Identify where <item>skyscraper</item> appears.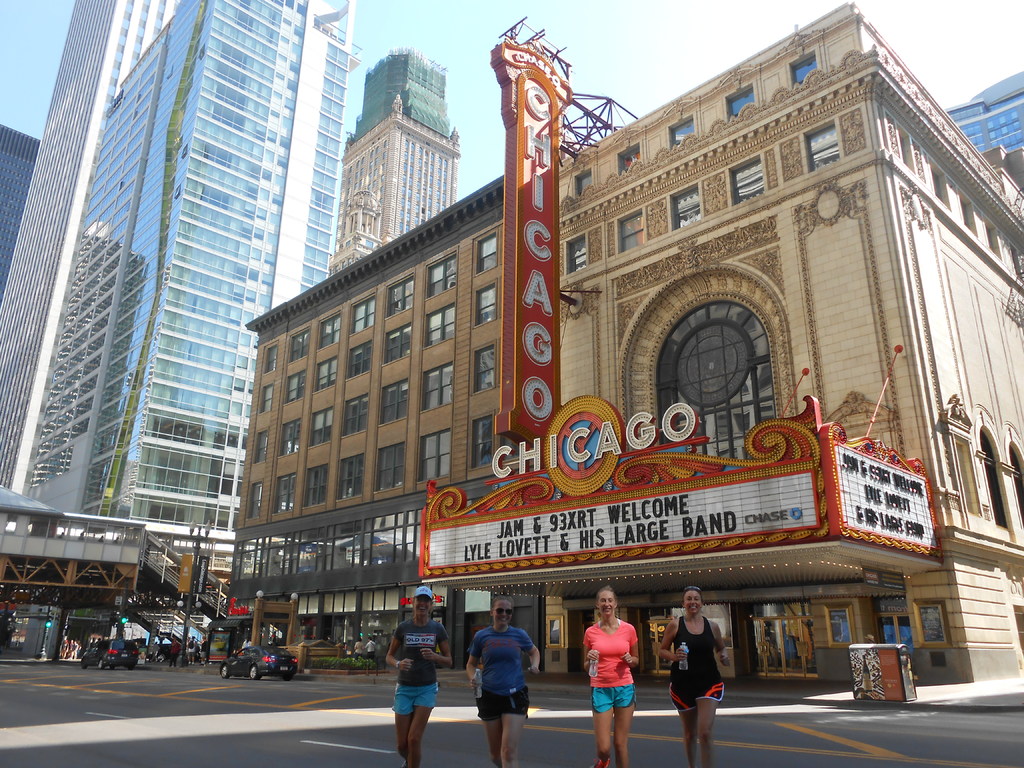
Appears at l=18, t=2, r=346, b=637.
